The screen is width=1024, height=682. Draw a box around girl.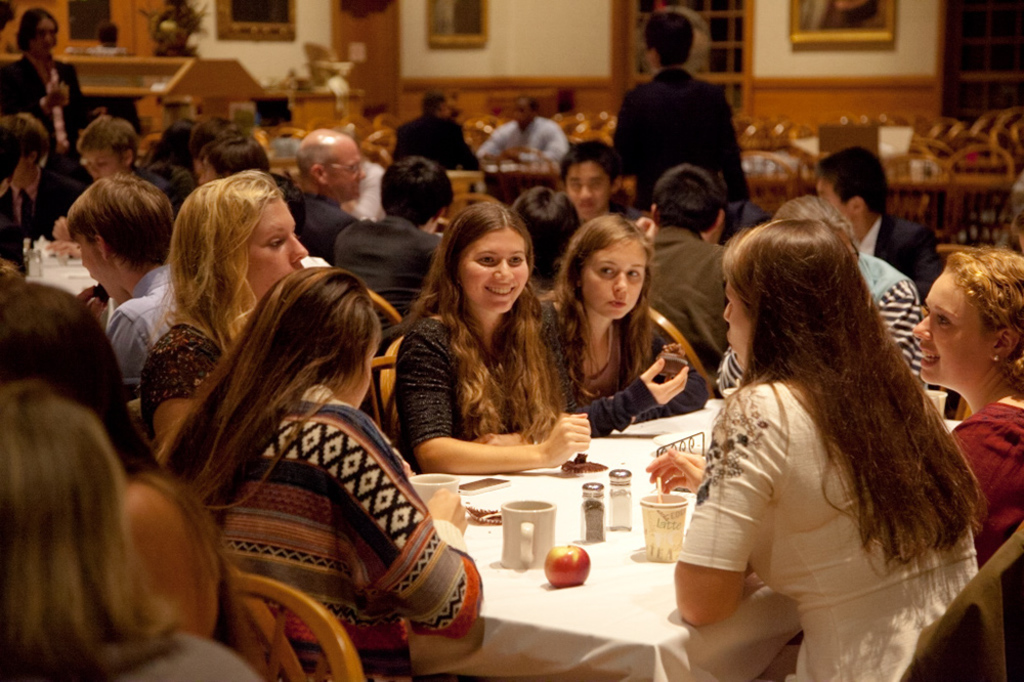
box(152, 261, 478, 681).
